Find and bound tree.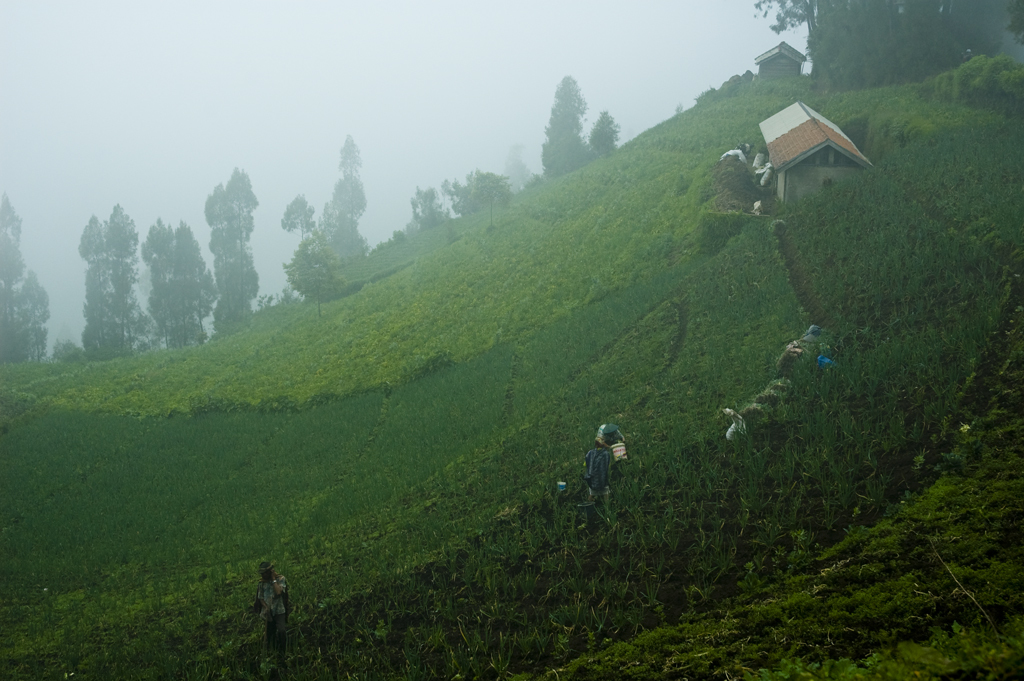
Bound: x1=311, y1=128, x2=369, y2=265.
